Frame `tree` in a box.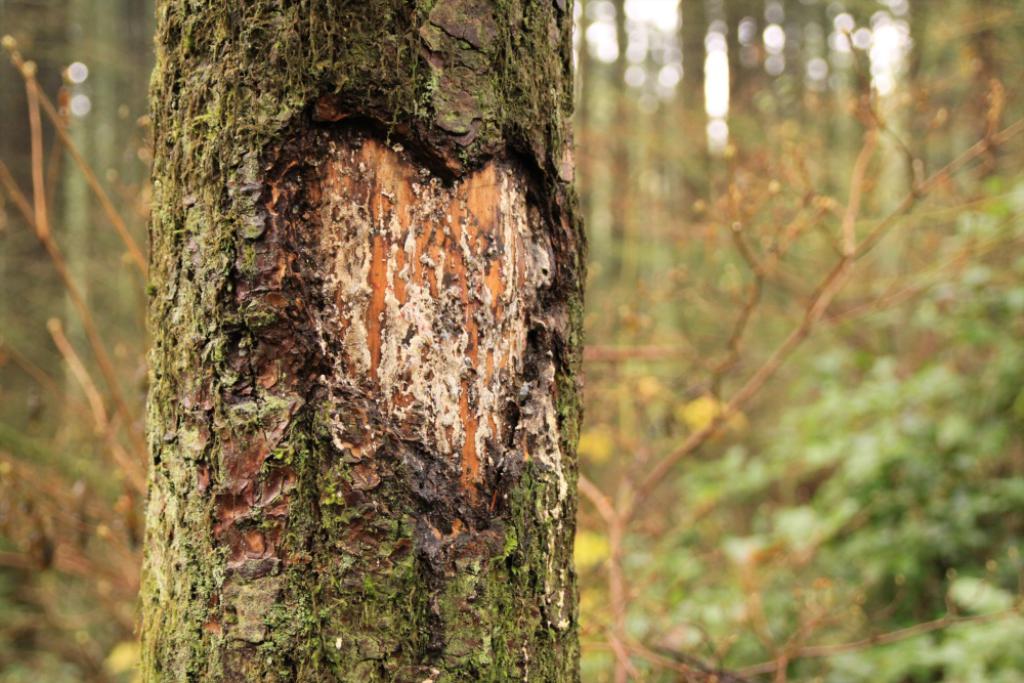
bbox=(136, 3, 580, 681).
